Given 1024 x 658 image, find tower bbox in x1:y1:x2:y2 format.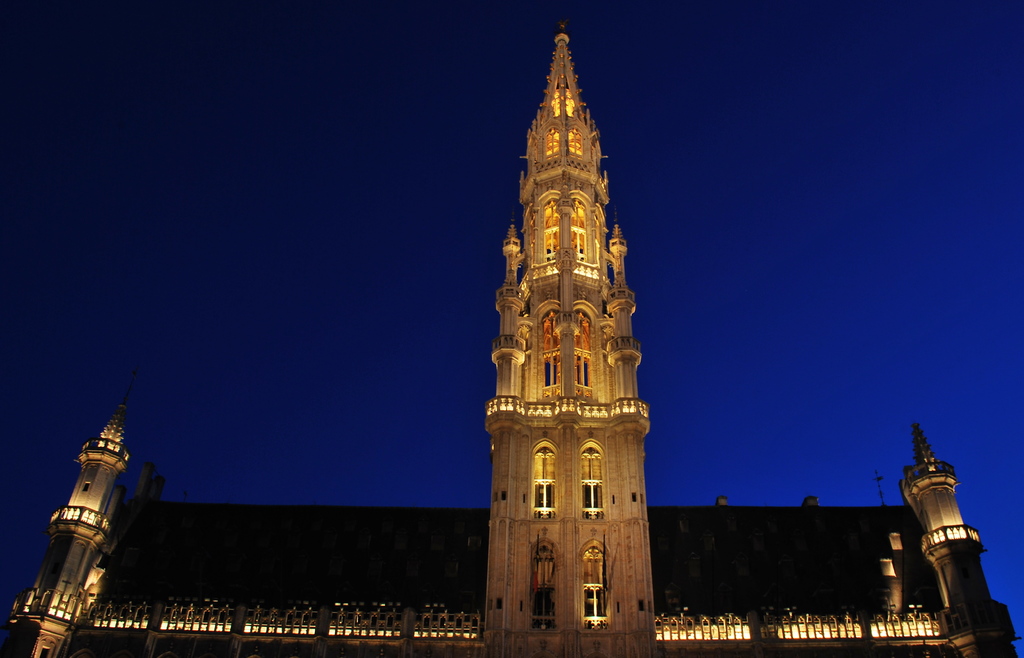
476:15:669:657.
